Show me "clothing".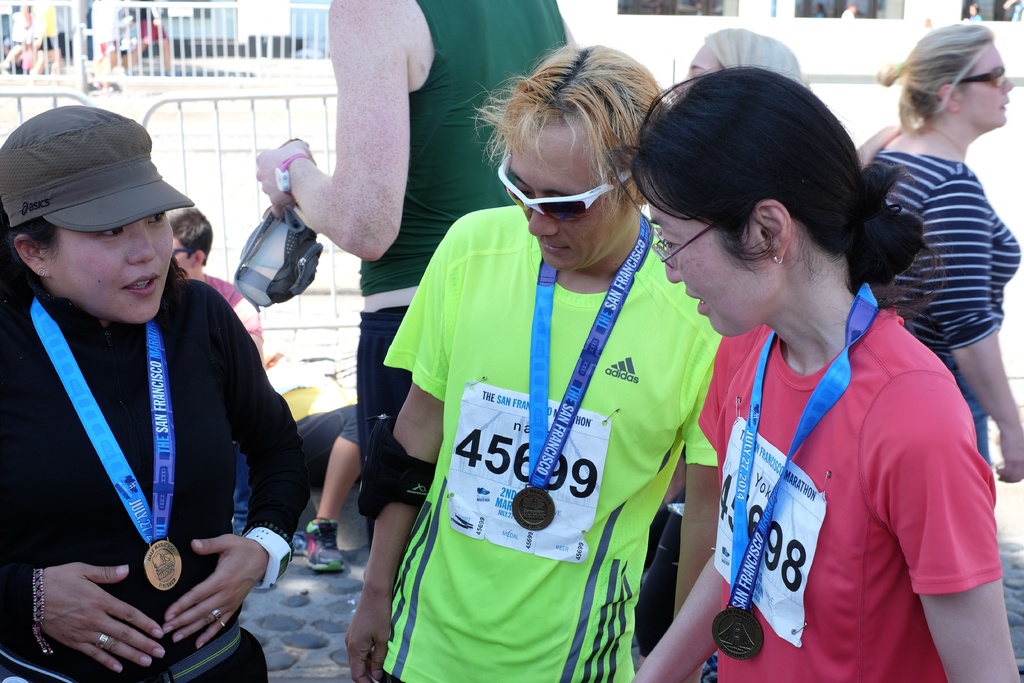
"clothing" is here: (left=970, top=14, right=981, bottom=21).
